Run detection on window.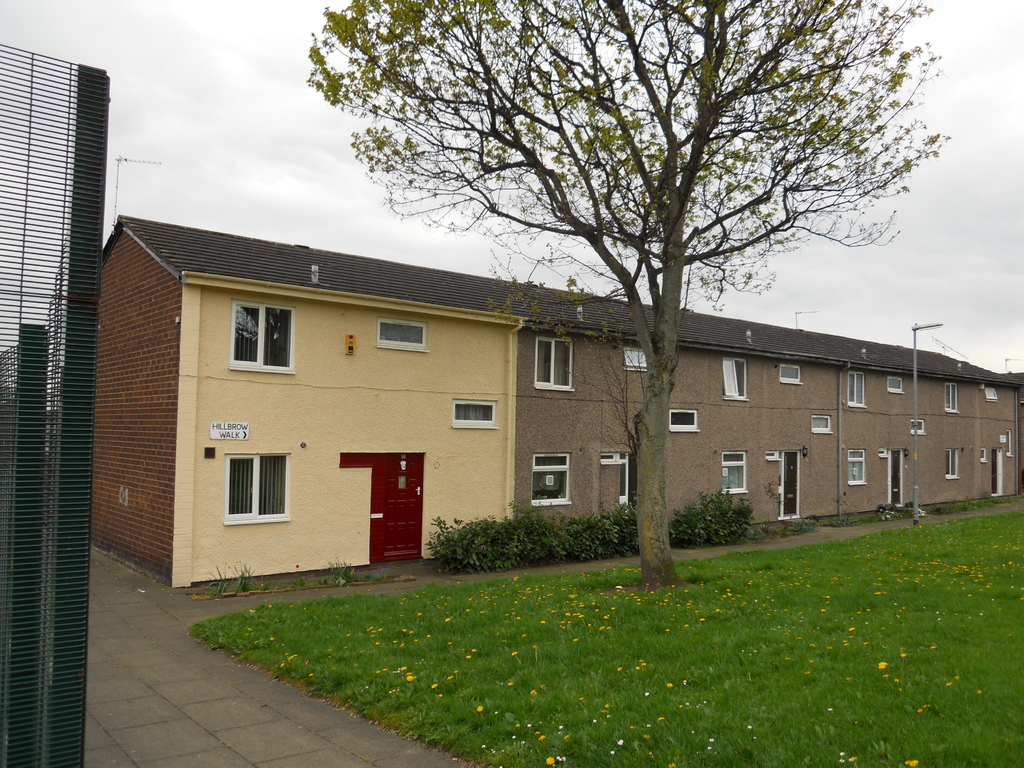
Result: bbox(380, 319, 430, 353).
